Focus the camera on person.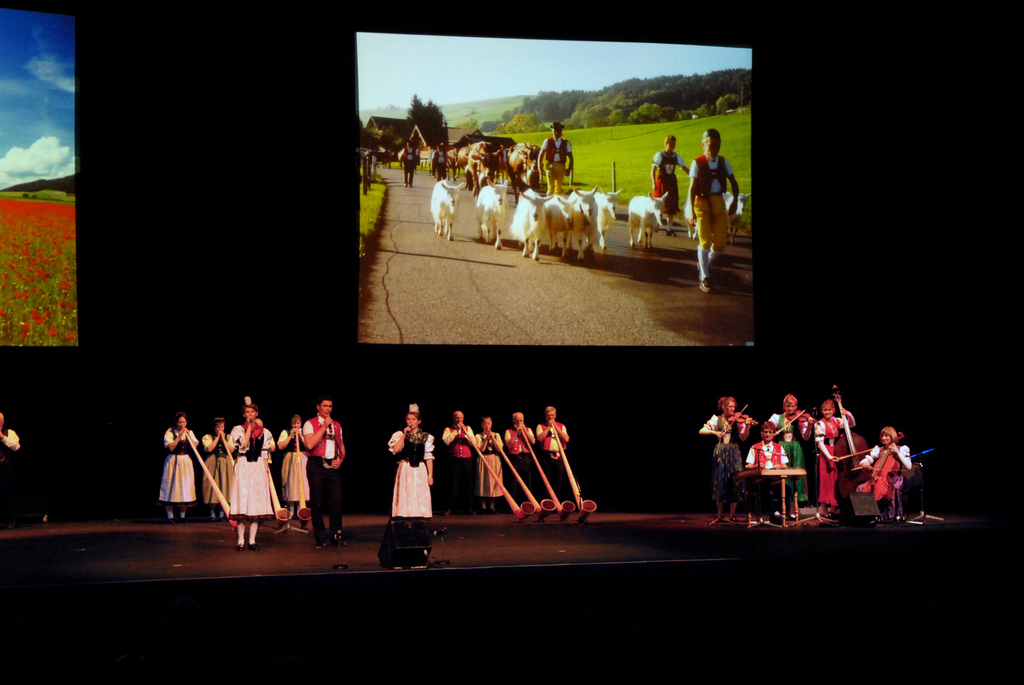
Focus region: (537,123,574,192).
